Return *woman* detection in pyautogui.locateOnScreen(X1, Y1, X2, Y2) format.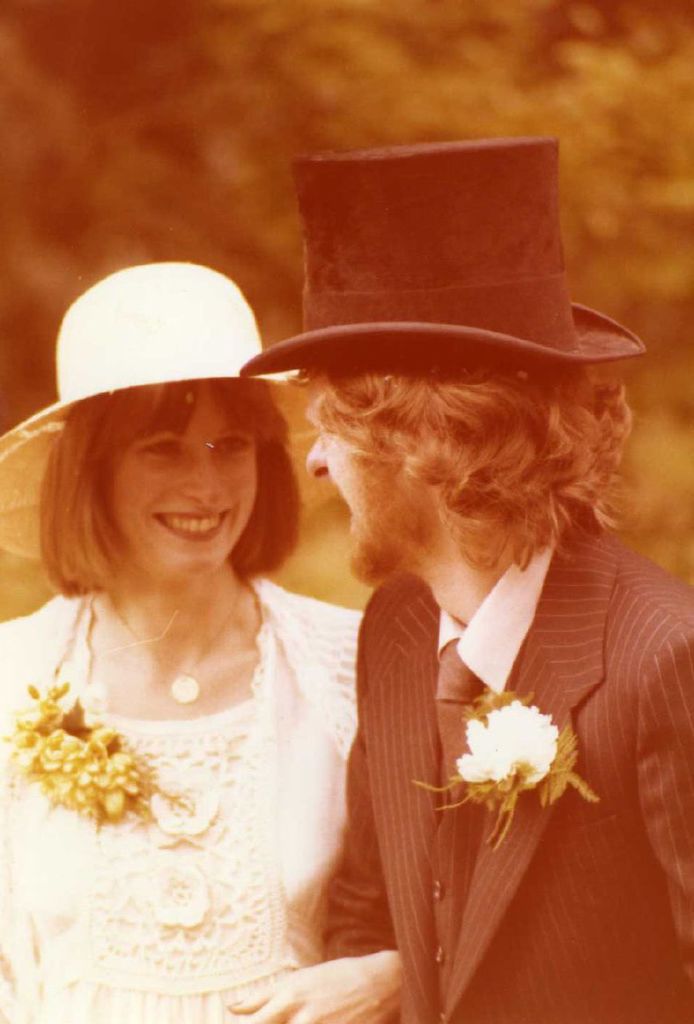
pyautogui.locateOnScreen(0, 246, 417, 1023).
